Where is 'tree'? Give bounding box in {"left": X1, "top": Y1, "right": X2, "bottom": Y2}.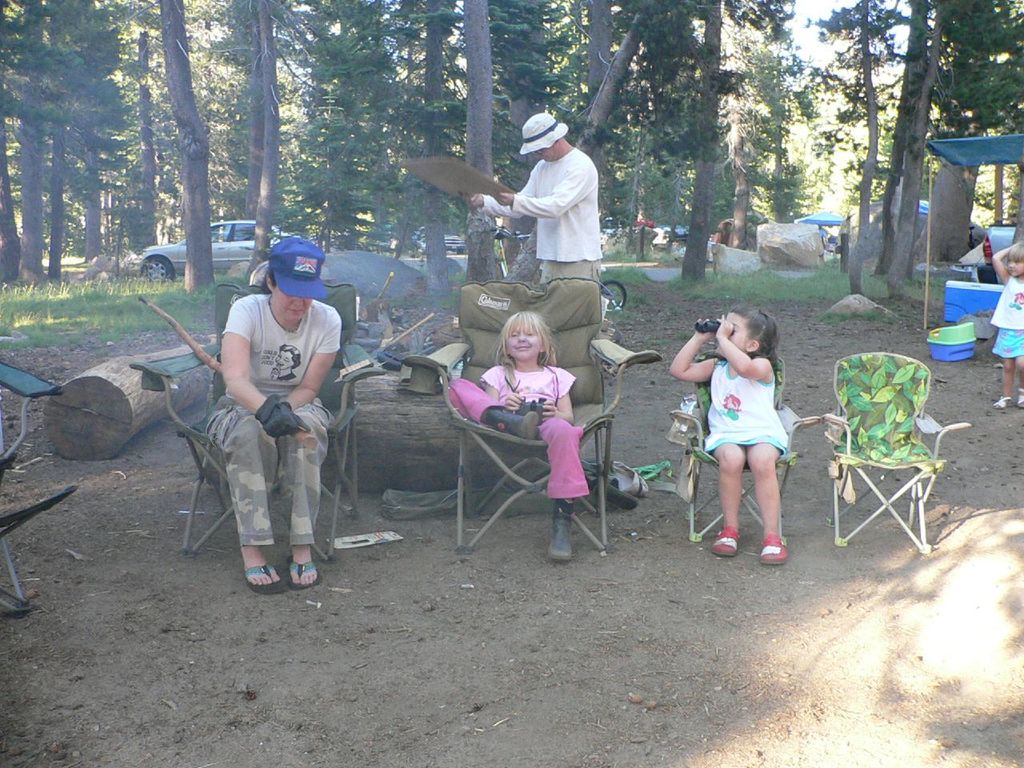
{"left": 415, "top": 0, "right": 457, "bottom": 286}.
